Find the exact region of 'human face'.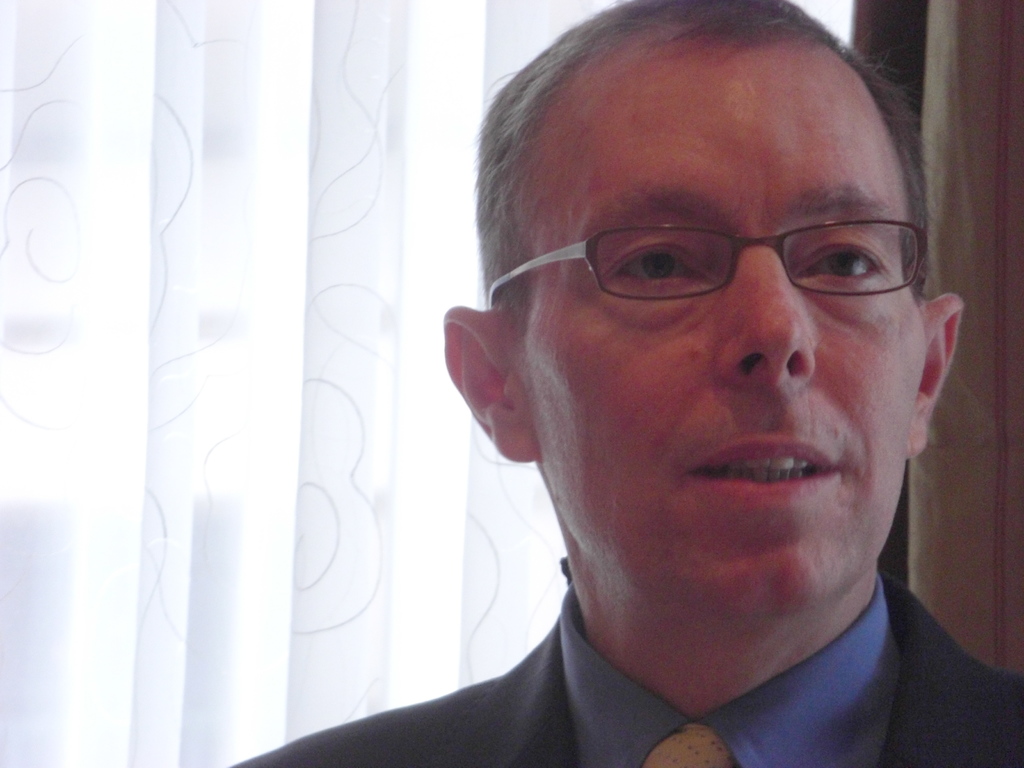
Exact region: bbox=(534, 74, 932, 601).
